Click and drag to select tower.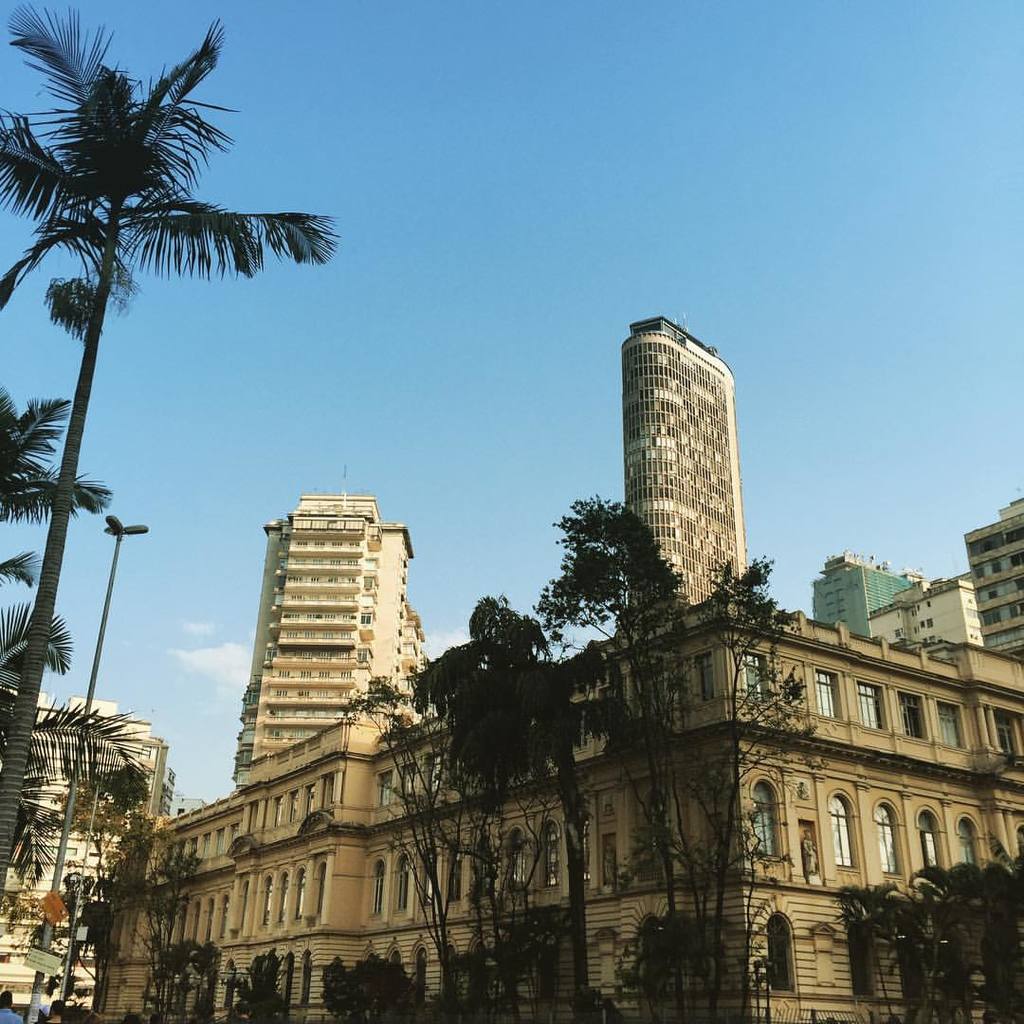
Selection: {"left": 233, "top": 496, "right": 417, "bottom": 759}.
